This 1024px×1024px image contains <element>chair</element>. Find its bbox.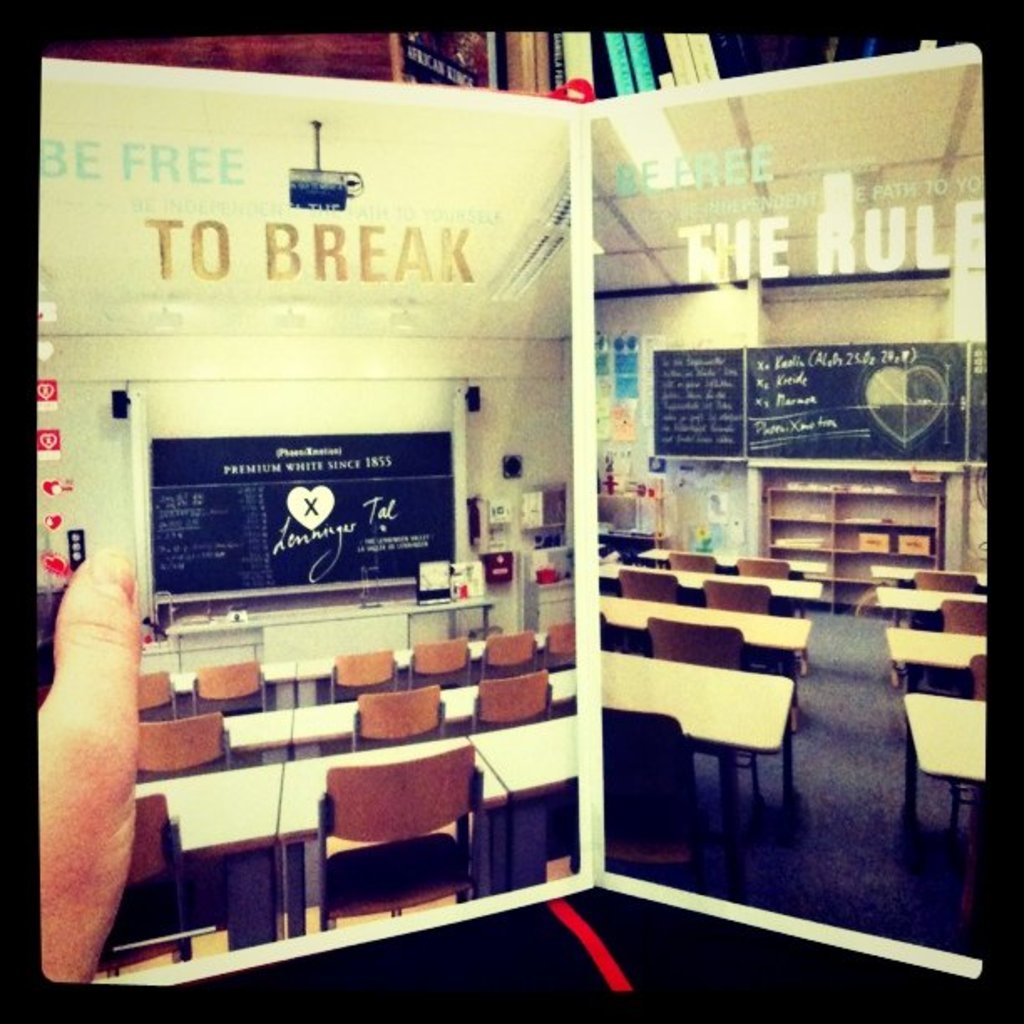
[696,571,780,622].
